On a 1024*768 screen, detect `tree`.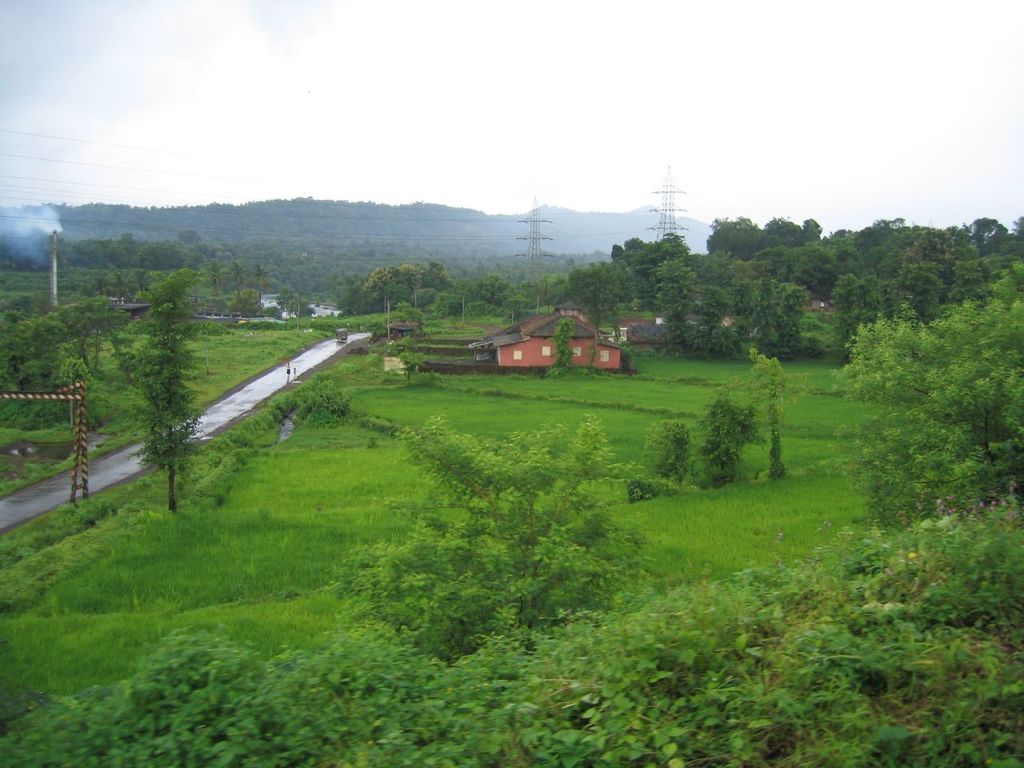
box=[839, 255, 1023, 522].
